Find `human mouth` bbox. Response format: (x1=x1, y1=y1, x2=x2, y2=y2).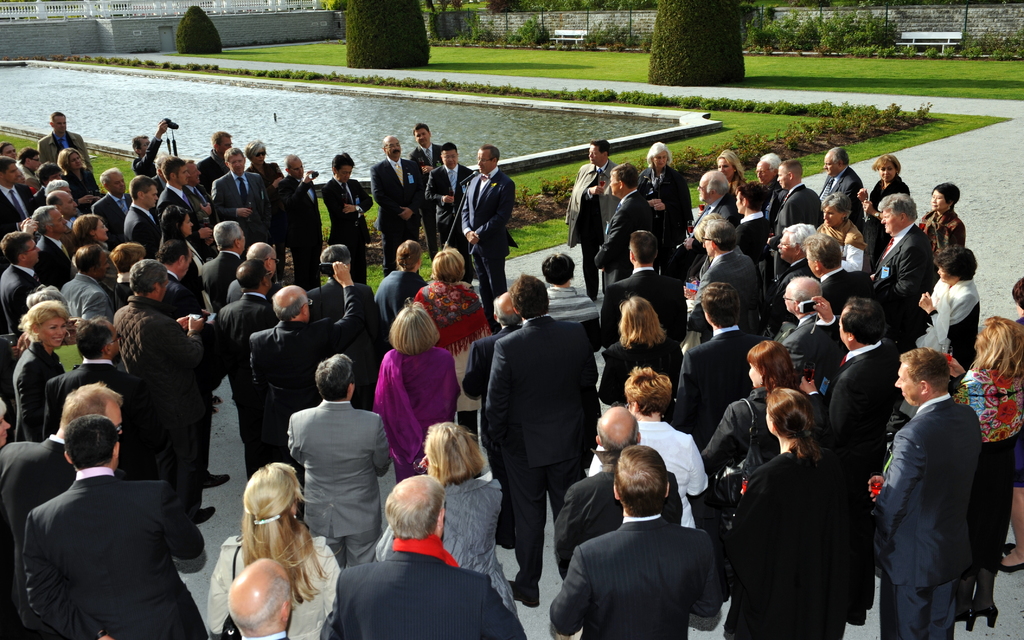
(x1=930, y1=203, x2=936, y2=209).
